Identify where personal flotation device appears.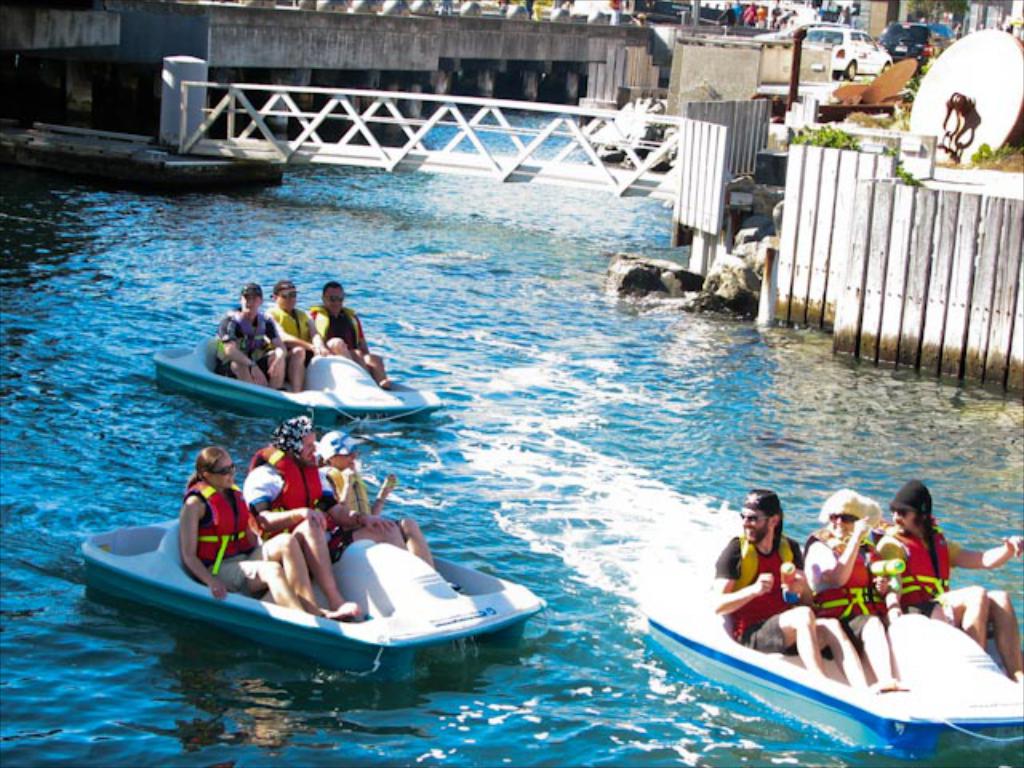
Appears at bbox=(794, 523, 899, 619).
